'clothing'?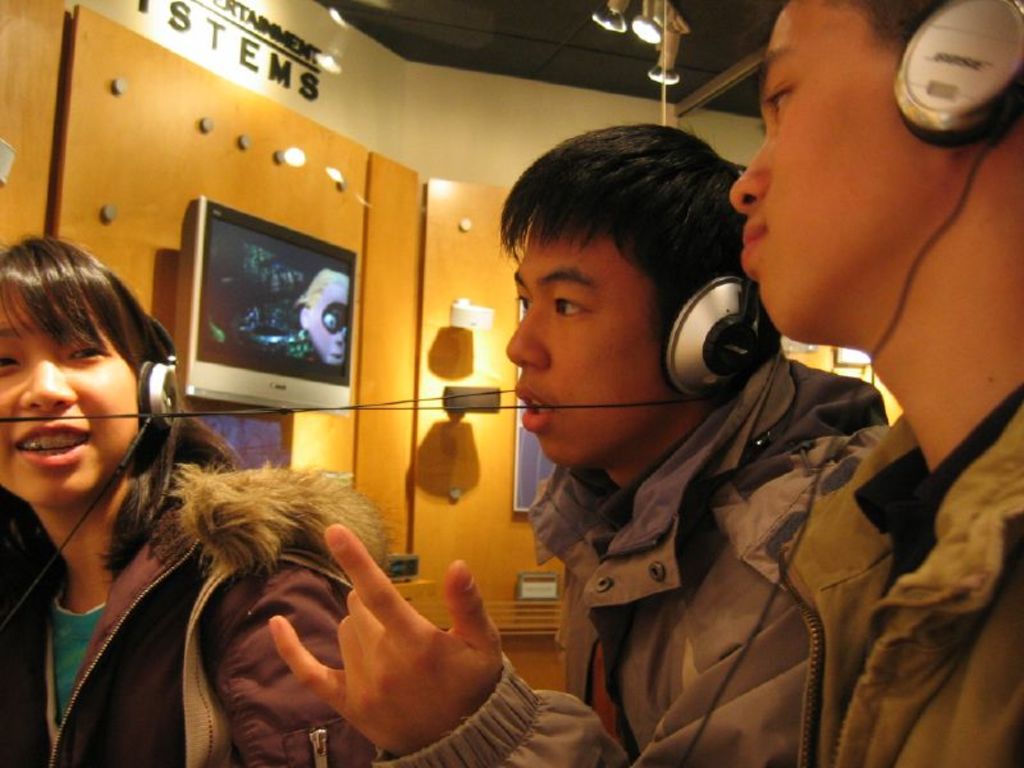
(0, 458, 387, 767)
